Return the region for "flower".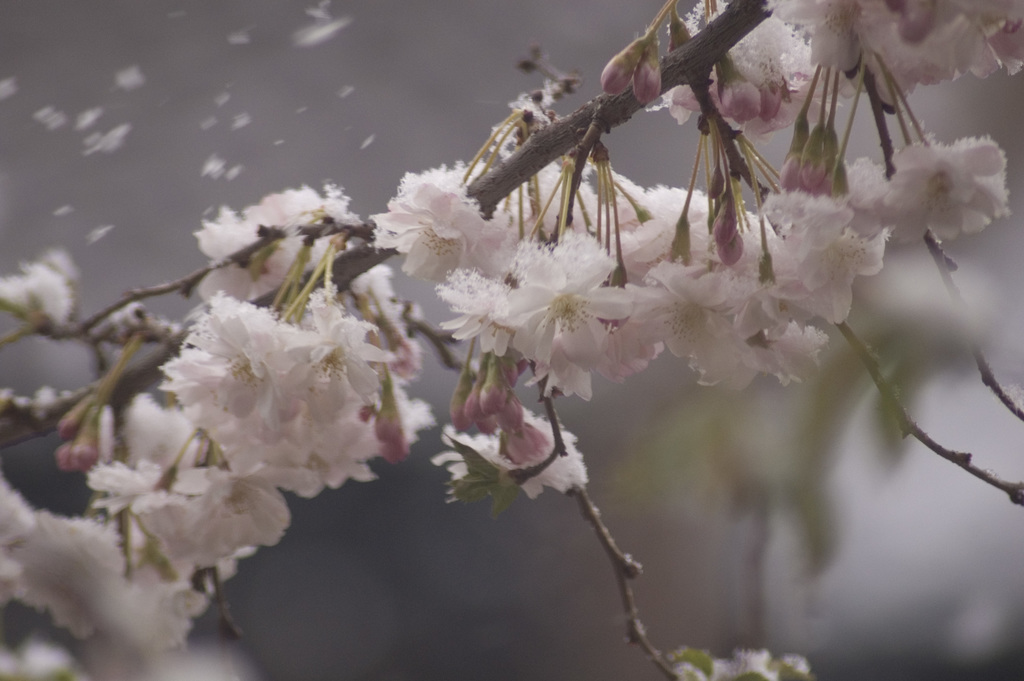
<bbox>674, 653, 808, 680</bbox>.
